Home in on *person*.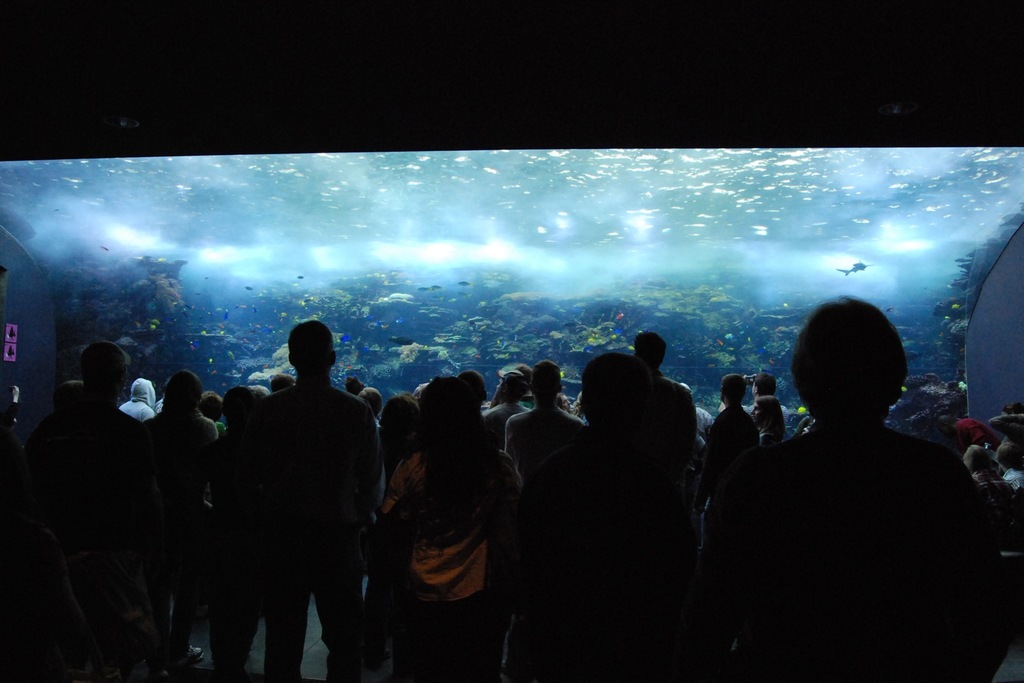
Homed in at pyautogui.locateOnScreen(144, 373, 227, 682).
